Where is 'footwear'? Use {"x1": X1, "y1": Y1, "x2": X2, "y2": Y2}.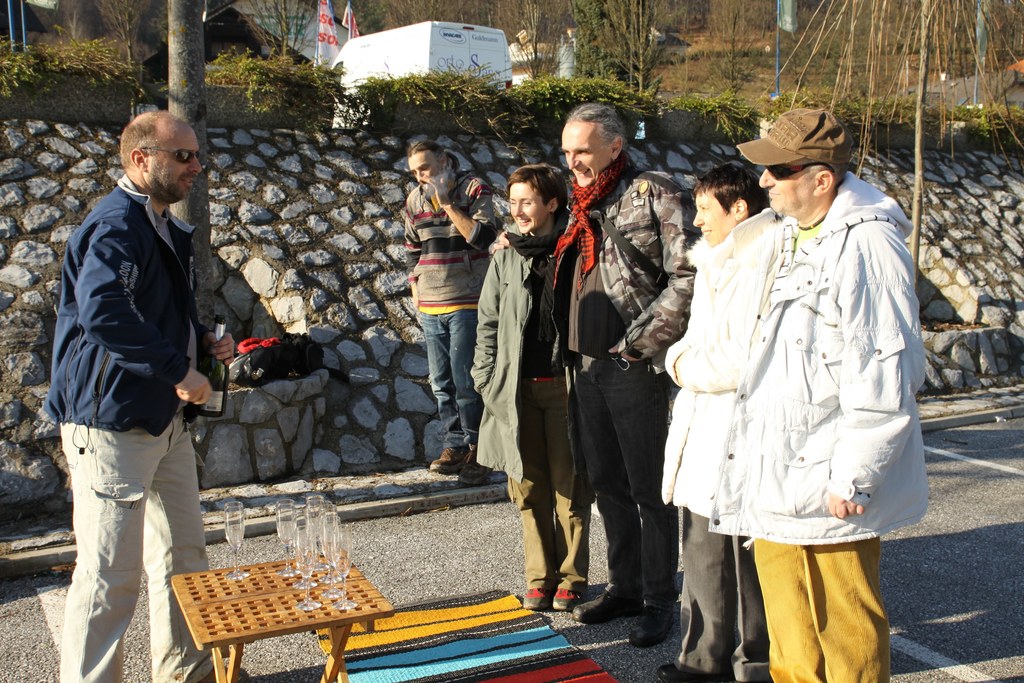
{"x1": 626, "y1": 579, "x2": 680, "y2": 655}.
